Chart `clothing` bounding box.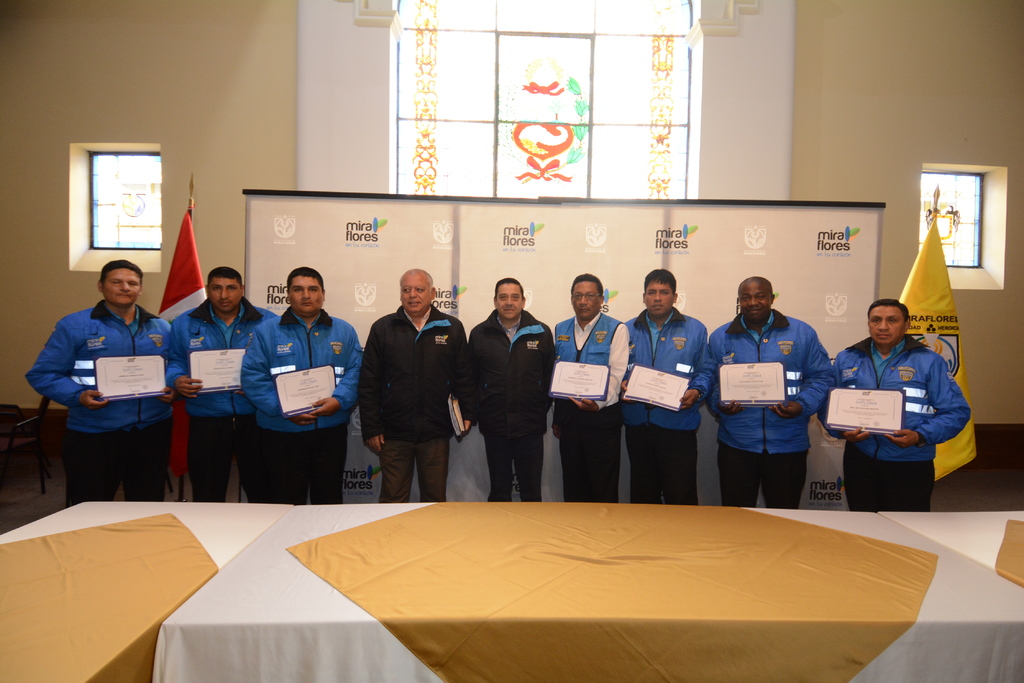
Charted: bbox=[38, 269, 173, 493].
